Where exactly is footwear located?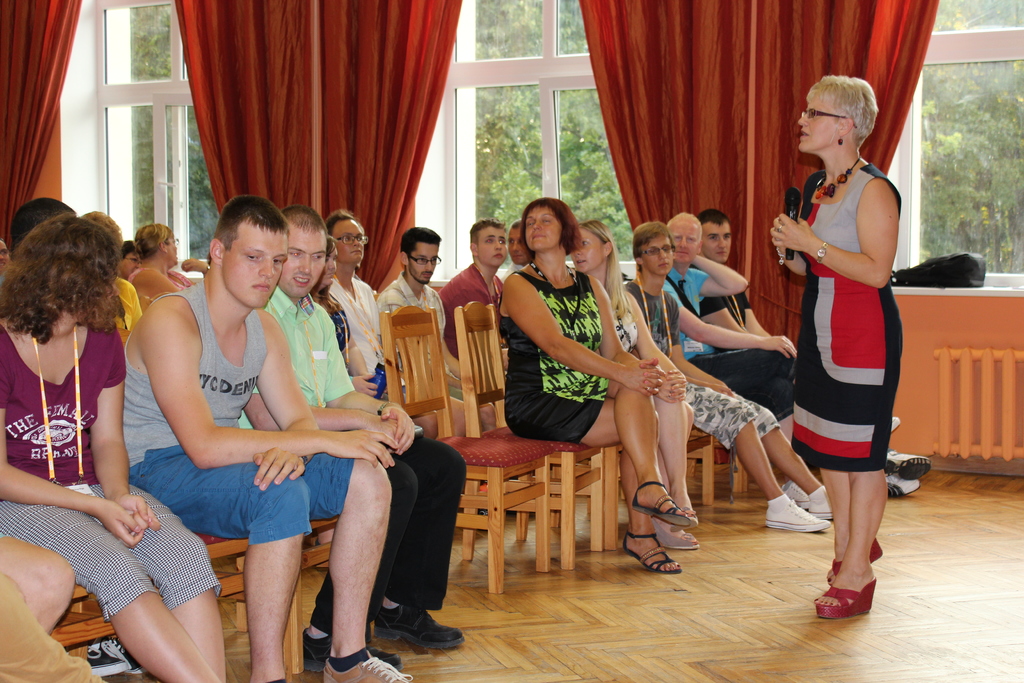
Its bounding box is BBox(760, 491, 833, 531).
